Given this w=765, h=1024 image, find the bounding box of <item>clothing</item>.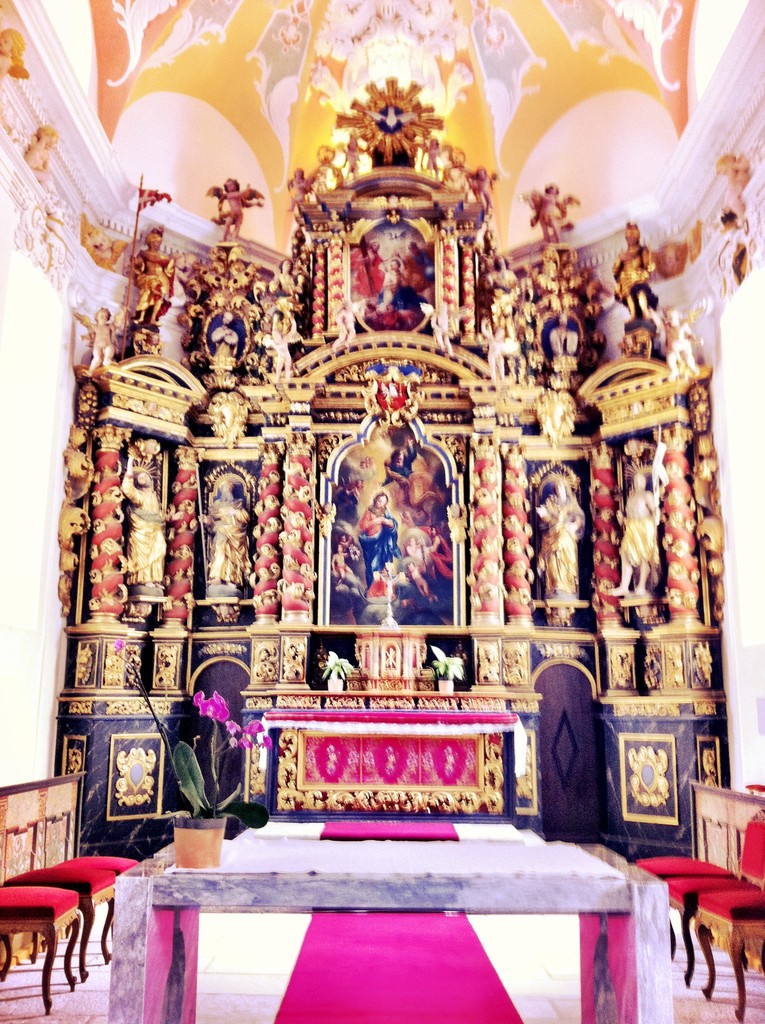
BBox(379, 445, 417, 489).
